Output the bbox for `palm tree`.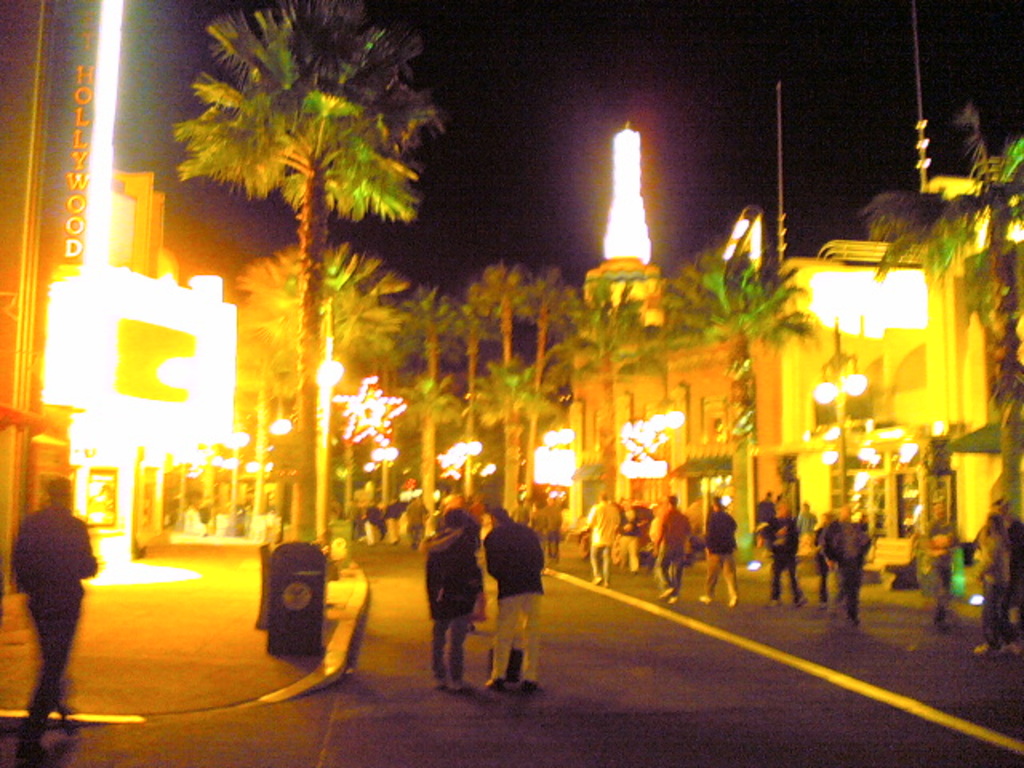
bbox(480, 269, 528, 534).
